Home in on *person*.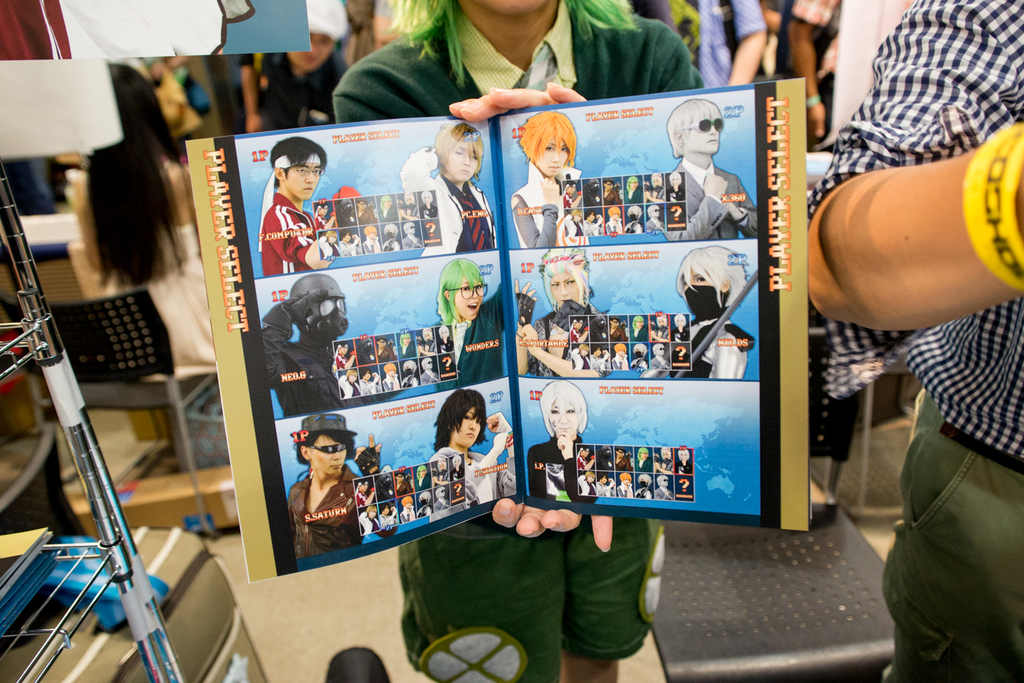
Homed in at rect(510, 113, 586, 248).
